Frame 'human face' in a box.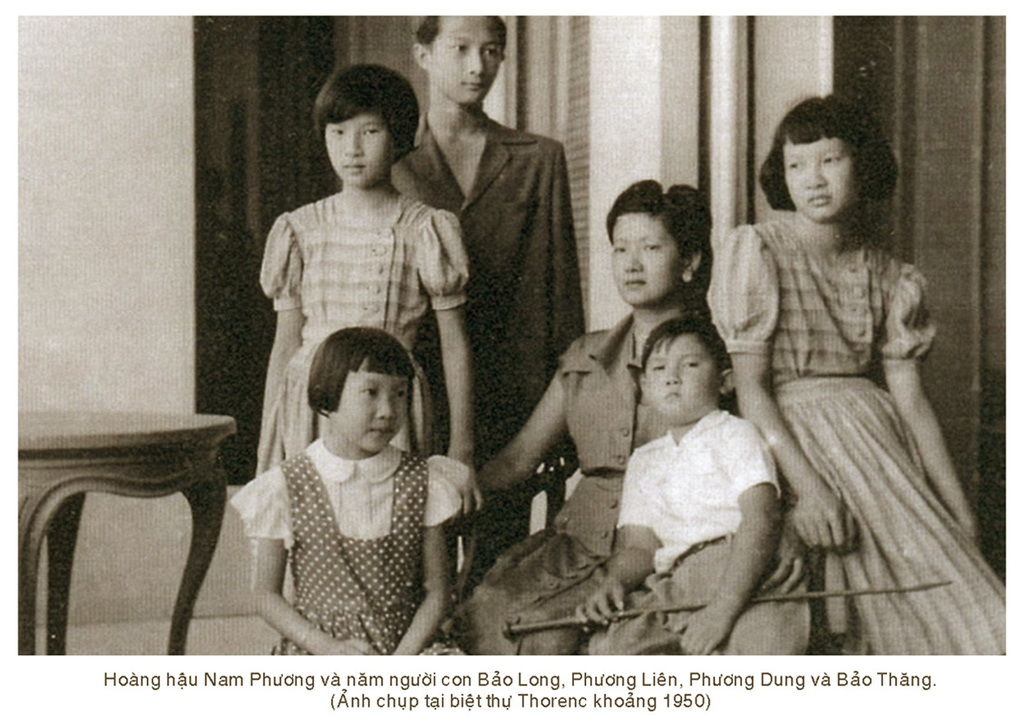
l=782, t=131, r=863, b=223.
